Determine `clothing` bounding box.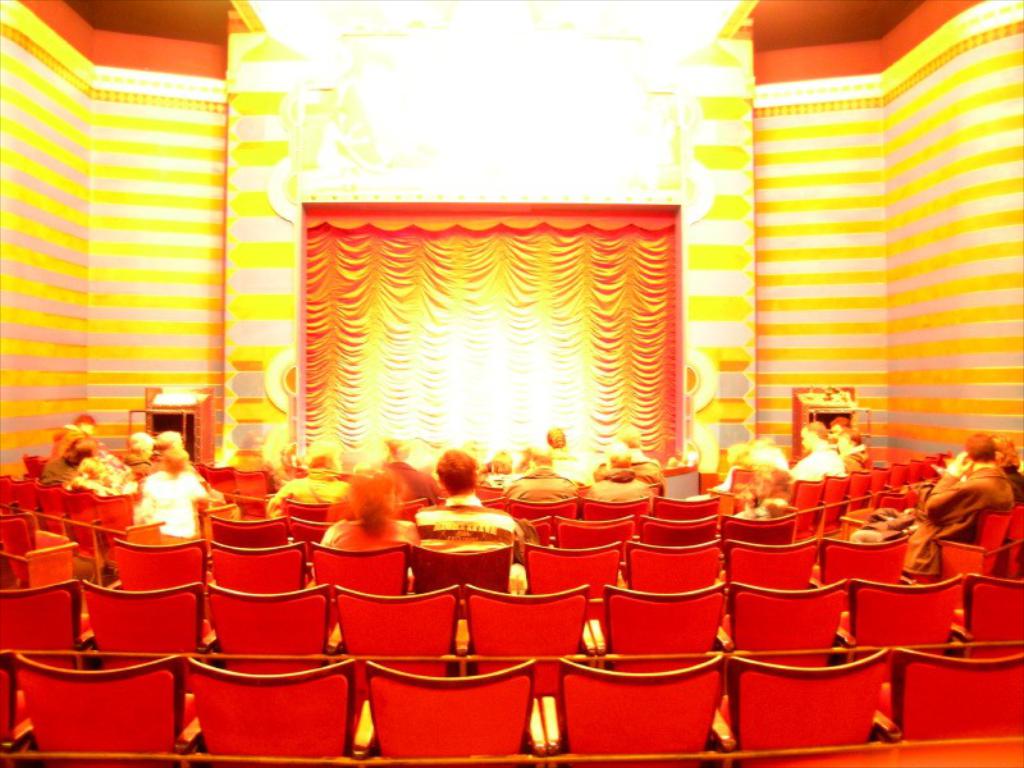
Determined: region(411, 492, 520, 531).
